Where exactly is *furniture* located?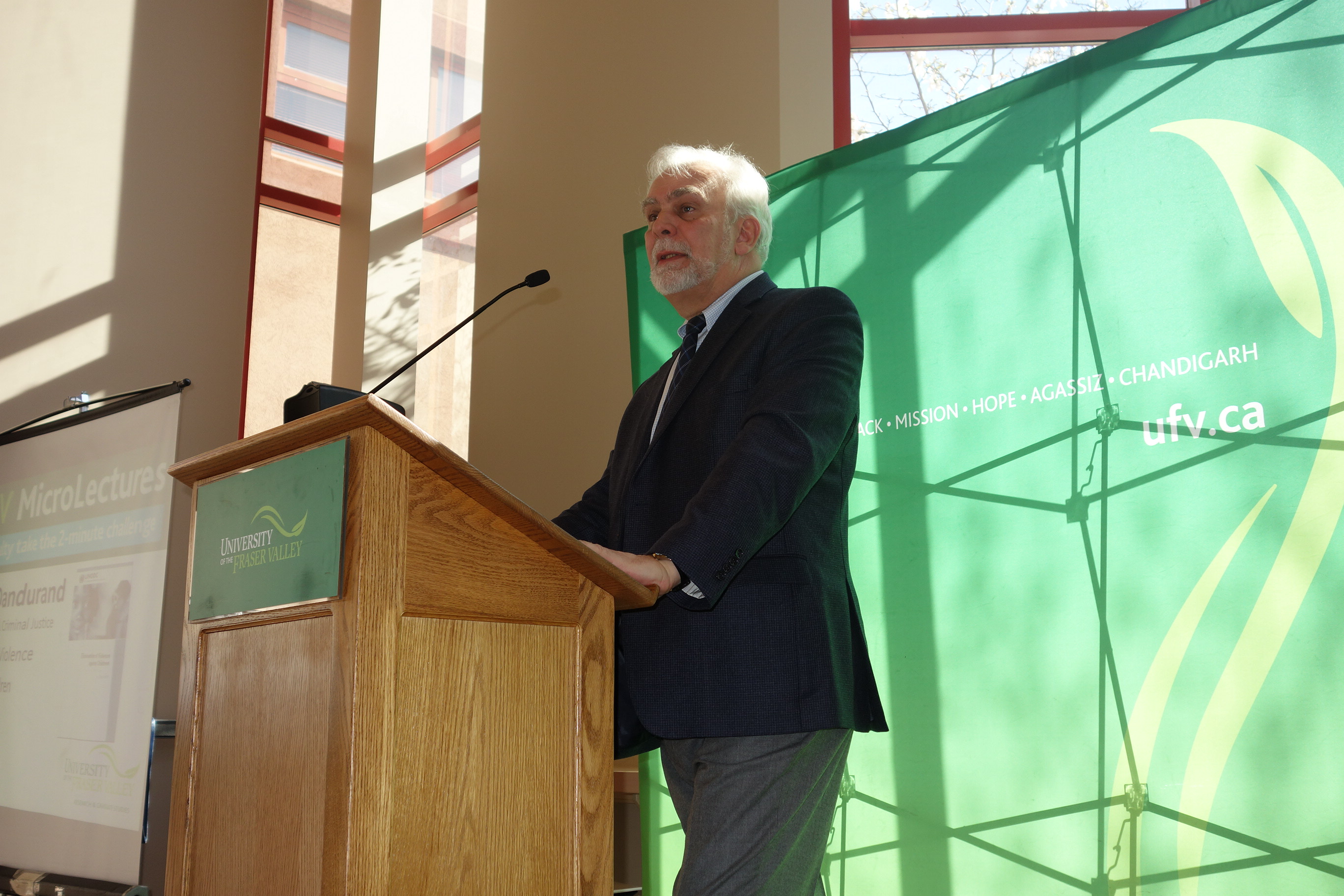
Its bounding box is 80 191 323 440.
